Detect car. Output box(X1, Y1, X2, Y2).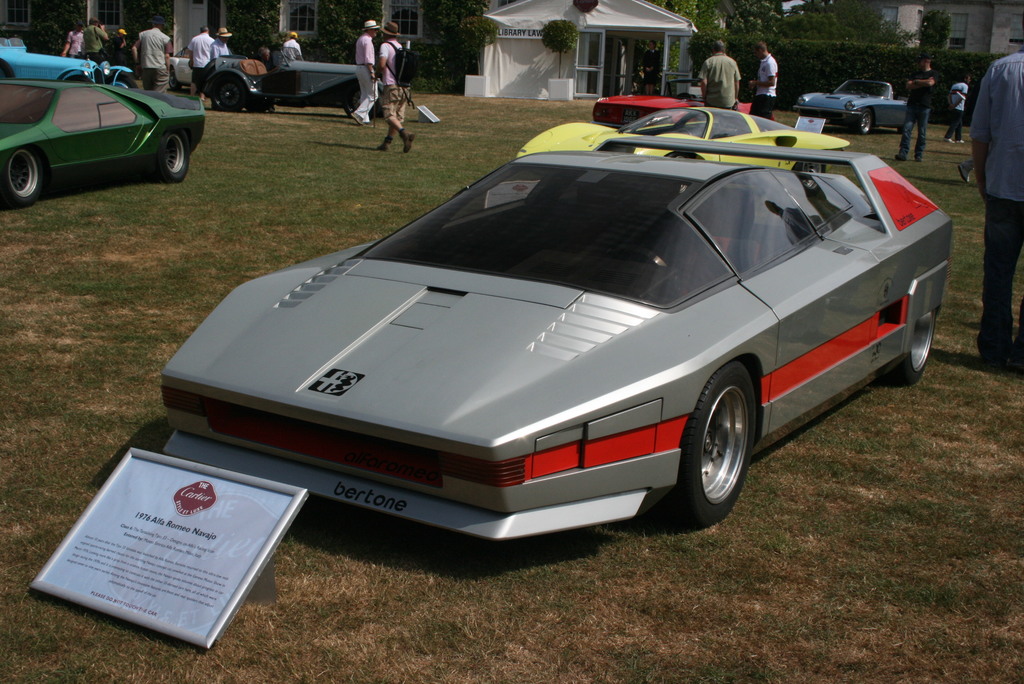
box(0, 69, 205, 206).
